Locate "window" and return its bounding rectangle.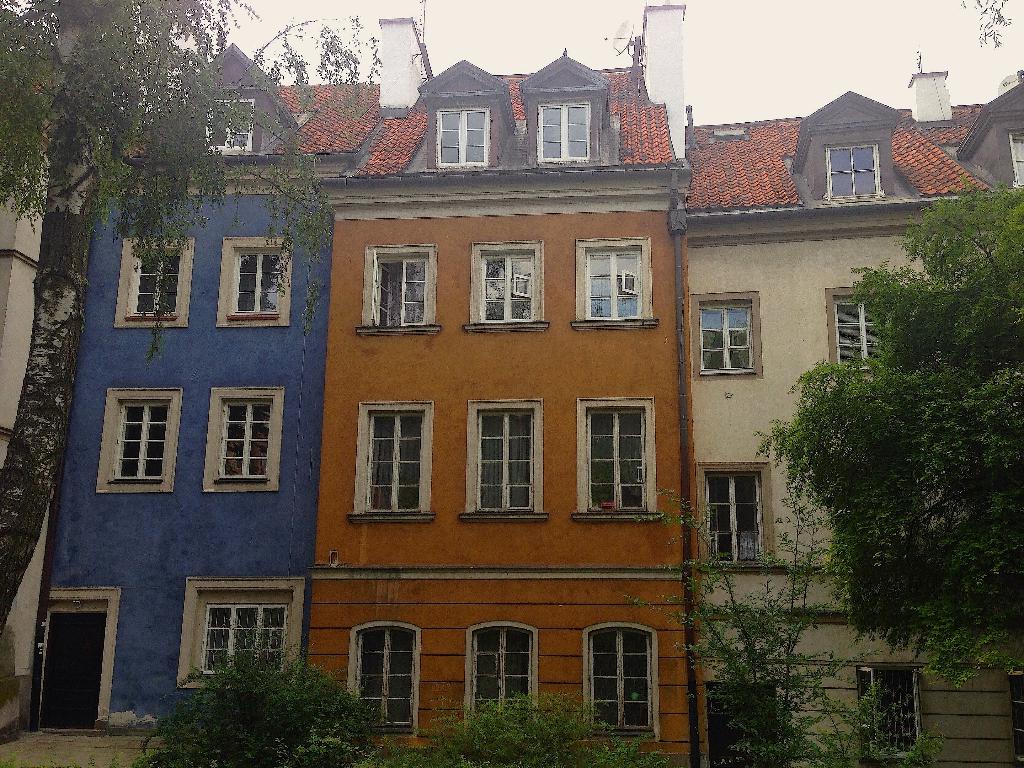
<region>1003, 122, 1023, 180</region>.
